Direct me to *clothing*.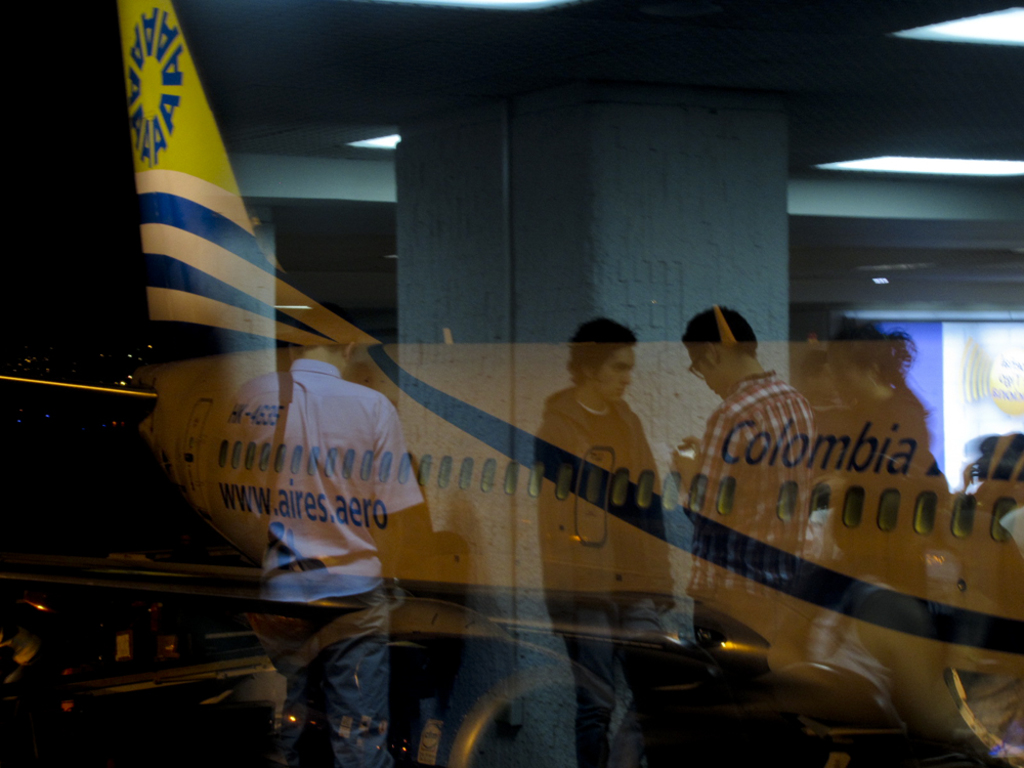
Direction: box(225, 356, 423, 766).
